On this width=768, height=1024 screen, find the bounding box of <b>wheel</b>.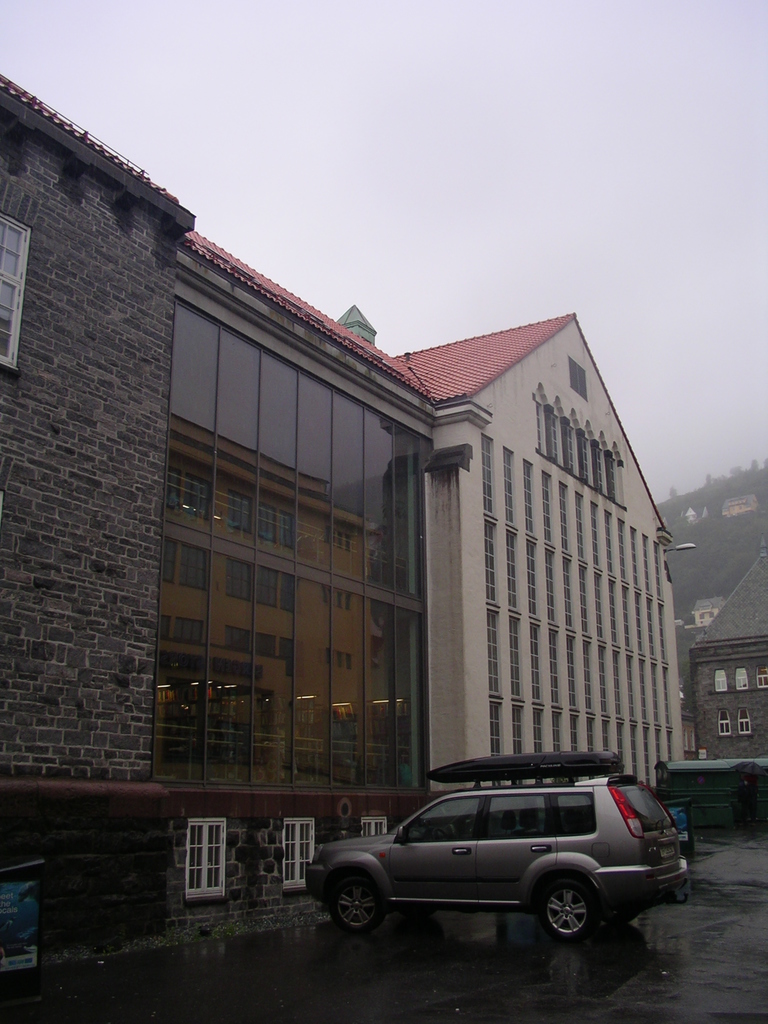
Bounding box: rect(335, 875, 383, 932).
